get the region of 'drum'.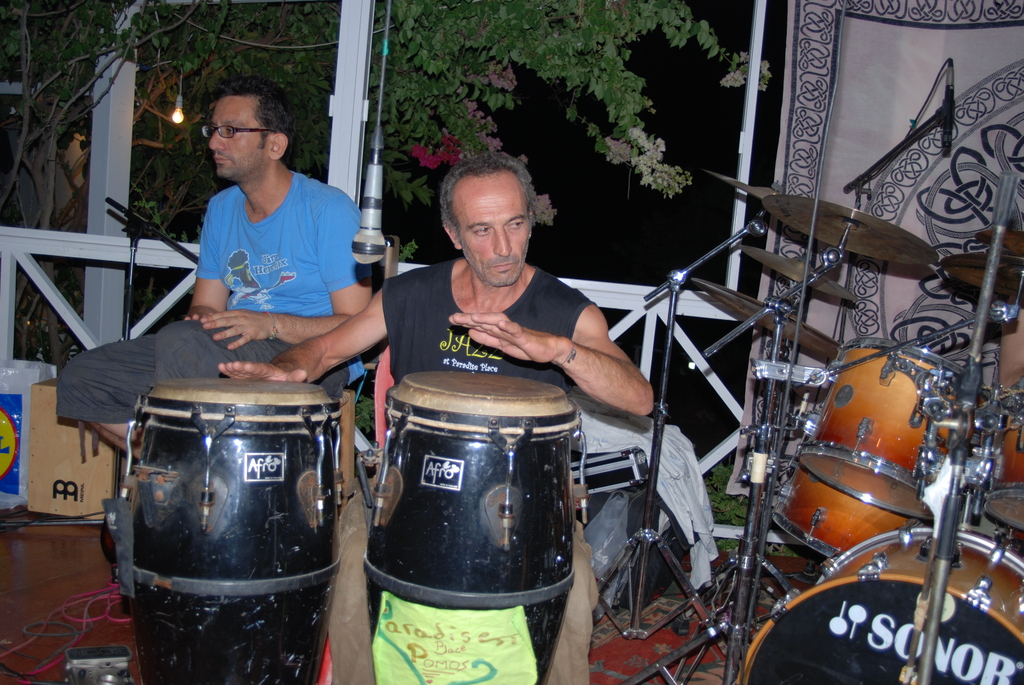
[left=741, top=525, right=1023, bottom=684].
